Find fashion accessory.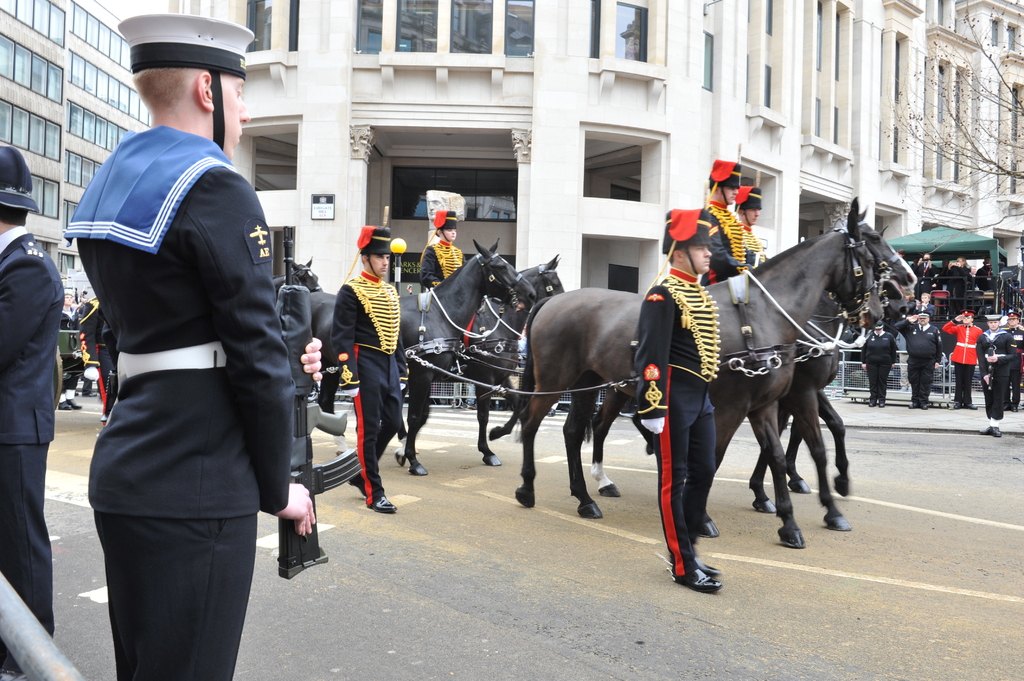
1002,405,1007,412.
